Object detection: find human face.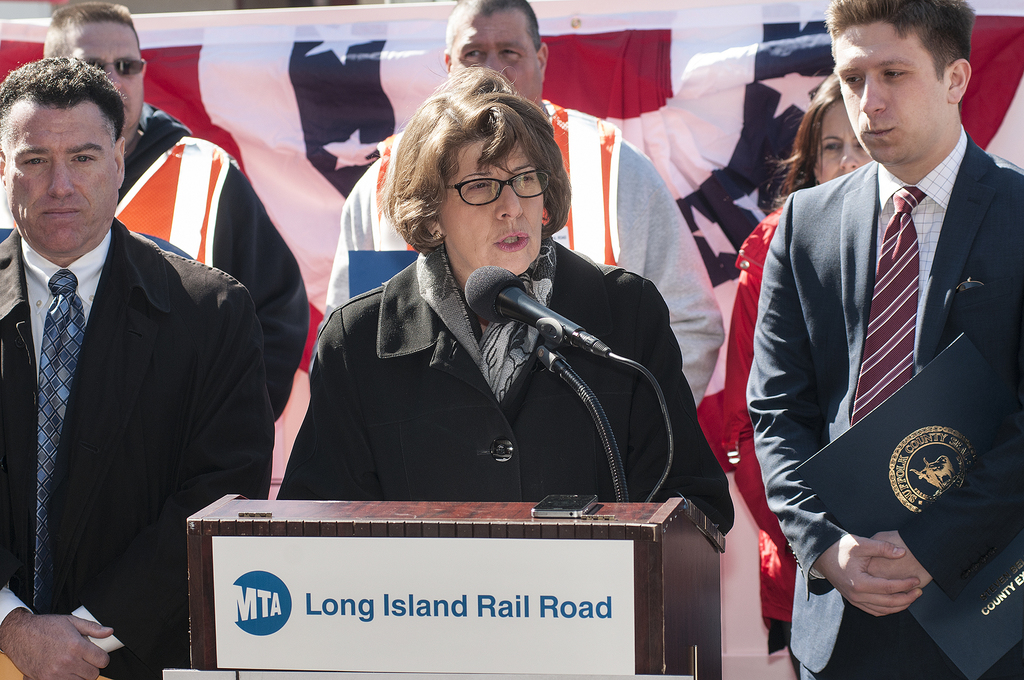
(left=454, top=12, right=548, bottom=104).
